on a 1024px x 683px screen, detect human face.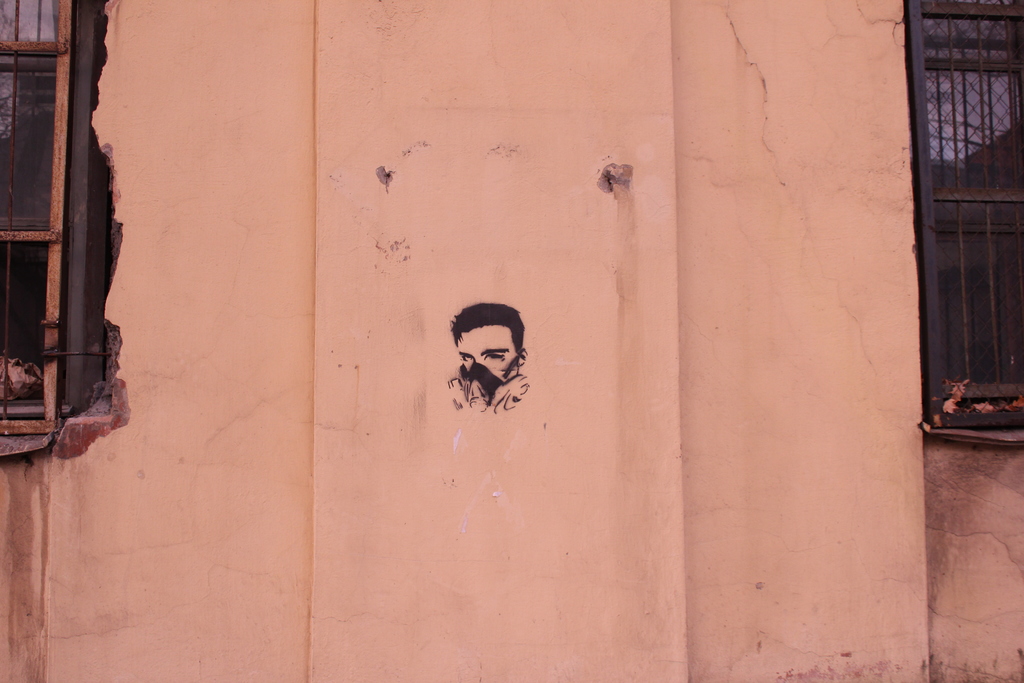
rect(459, 325, 518, 379).
